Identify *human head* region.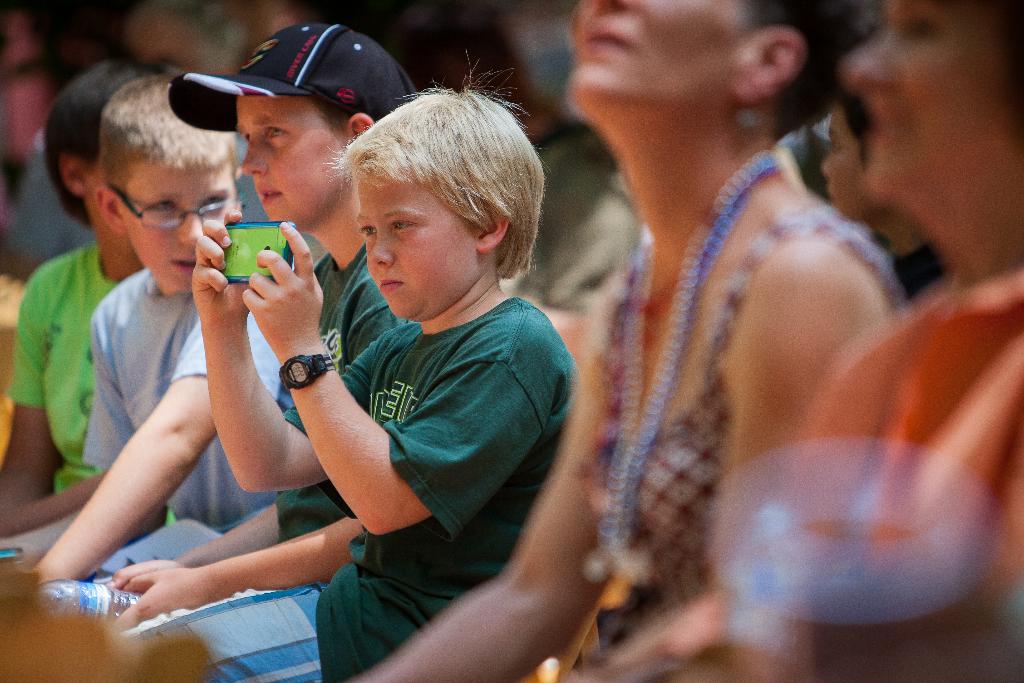
Region: (344,86,561,316).
